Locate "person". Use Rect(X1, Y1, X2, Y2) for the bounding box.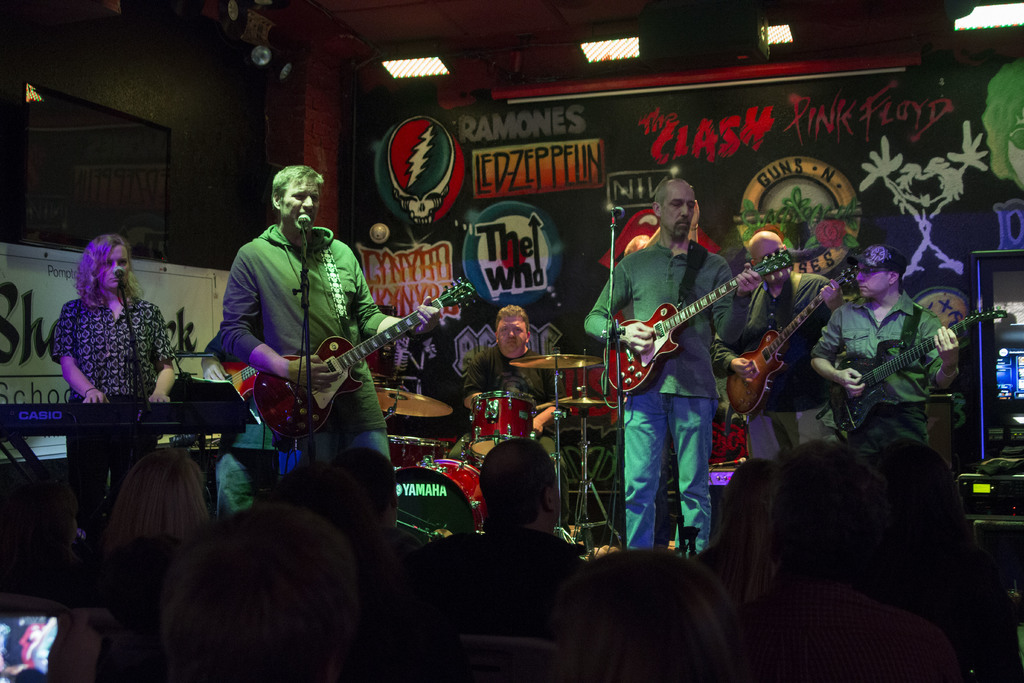
Rect(712, 447, 799, 564).
